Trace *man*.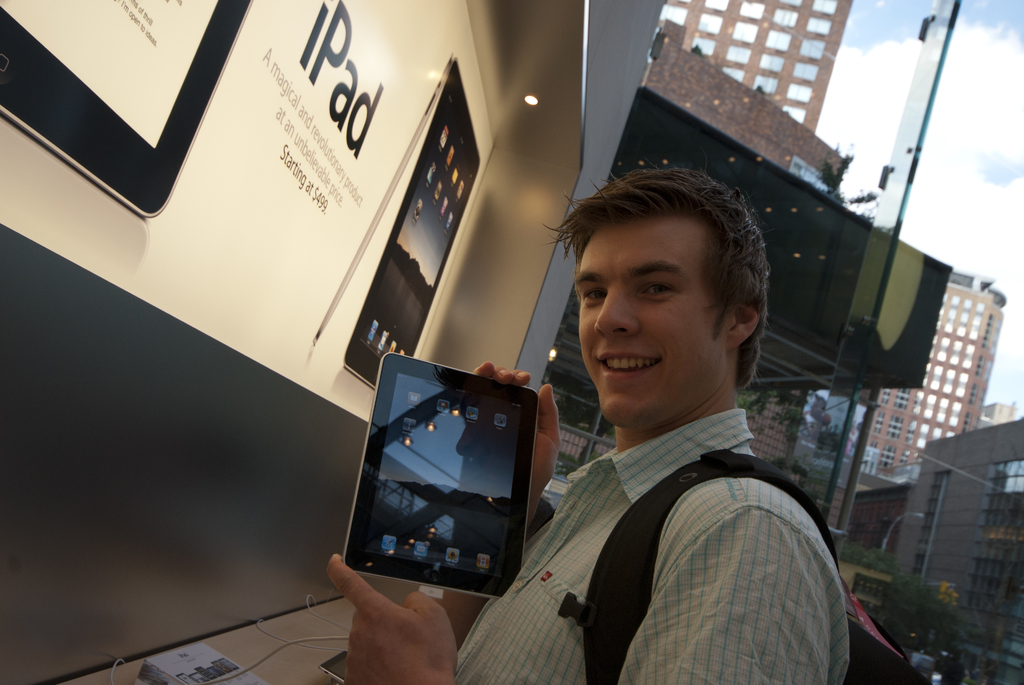
Traced to x1=472 y1=180 x2=863 y2=669.
